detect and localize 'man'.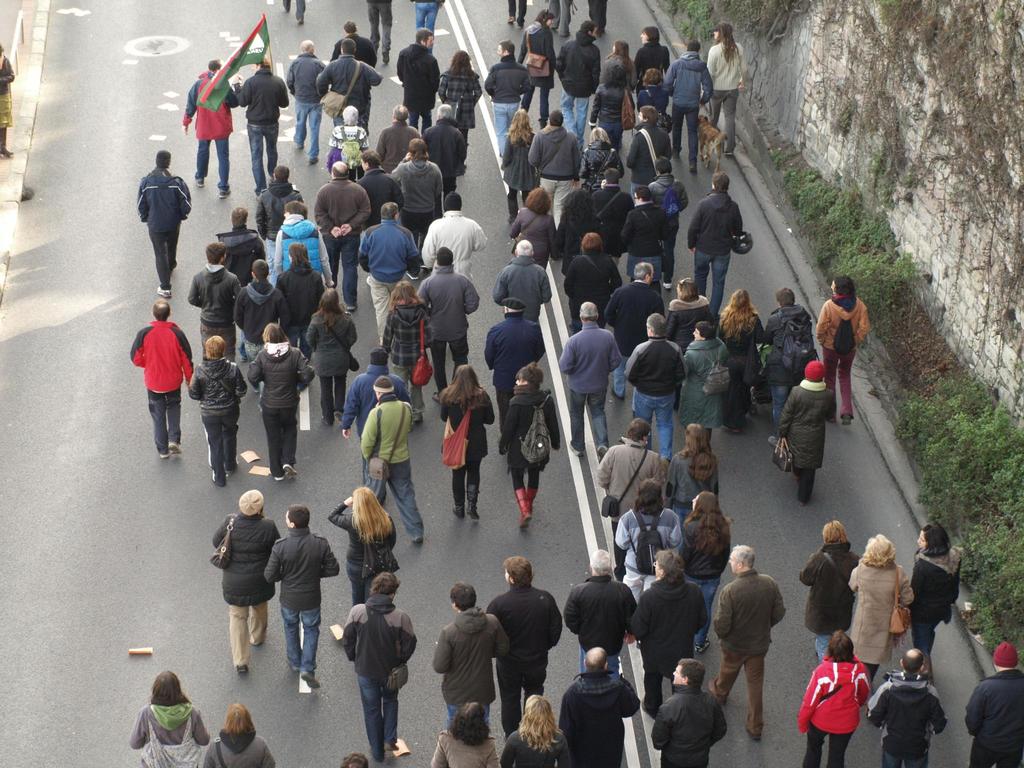
Localized at x1=869 y1=648 x2=946 y2=767.
